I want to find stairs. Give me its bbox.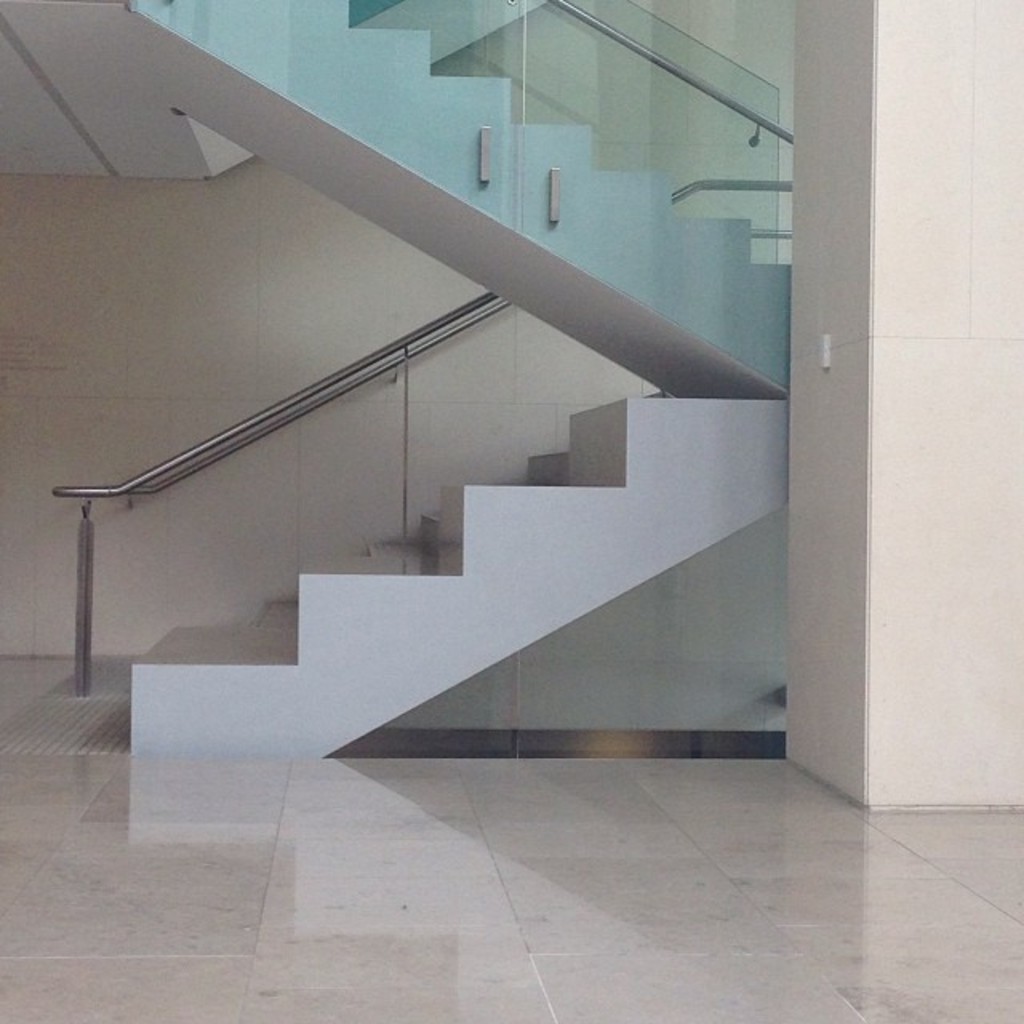
x1=274, y1=0, x2=790, y2=272.
